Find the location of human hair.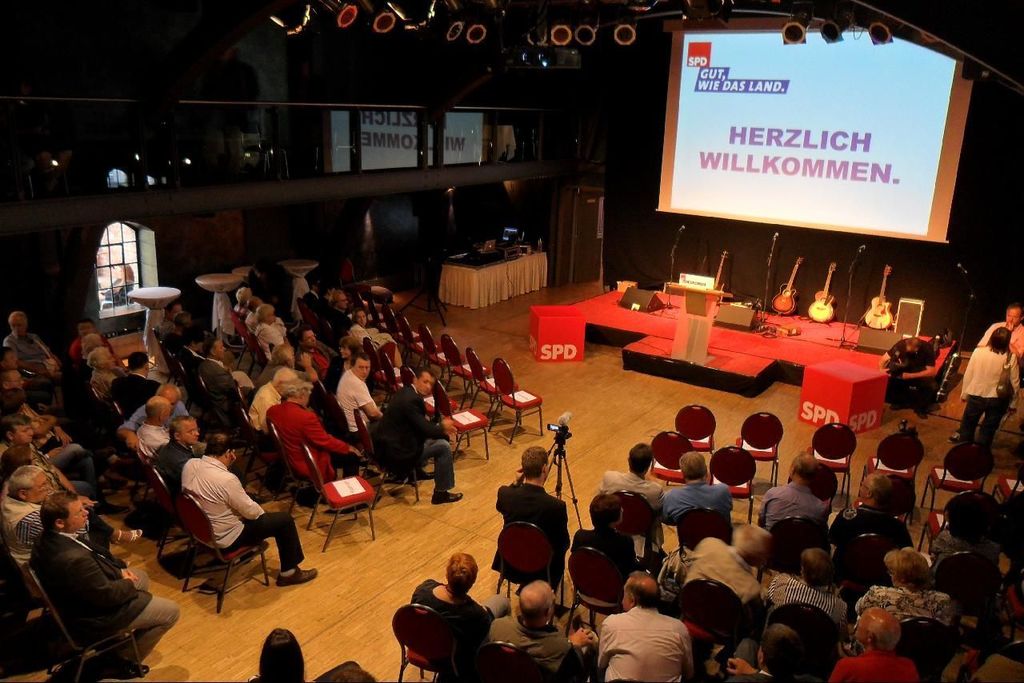
Location: box(627, 439, 650, 476).
